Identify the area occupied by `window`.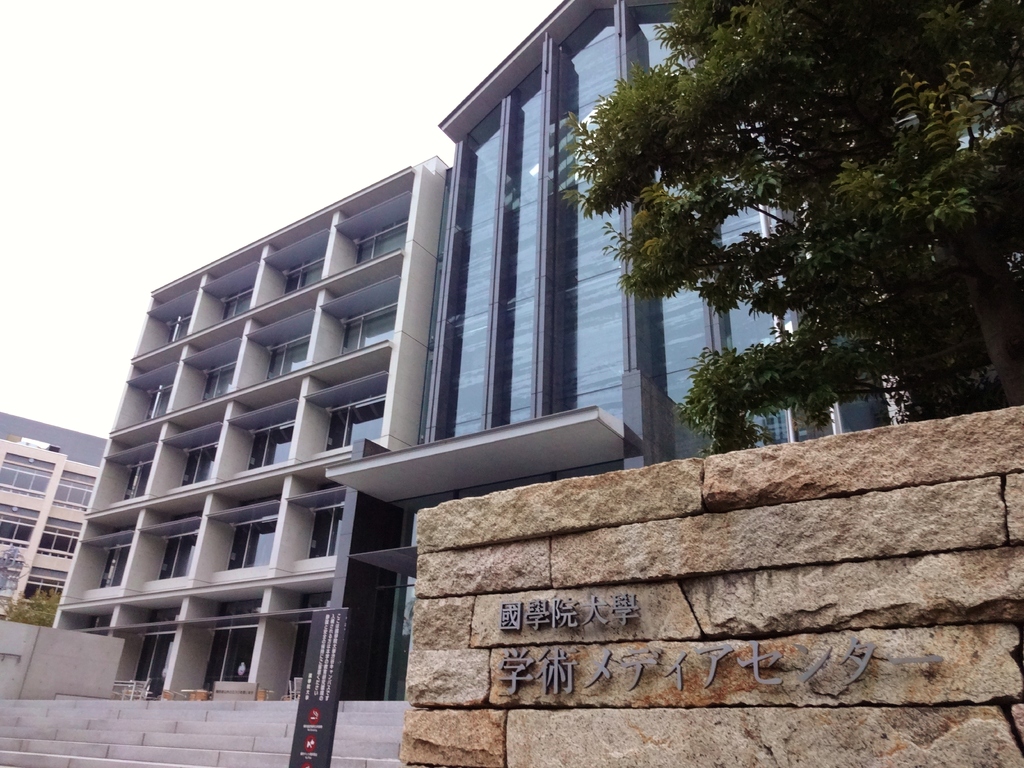
Area: detection(51, 469, 97, 511).
